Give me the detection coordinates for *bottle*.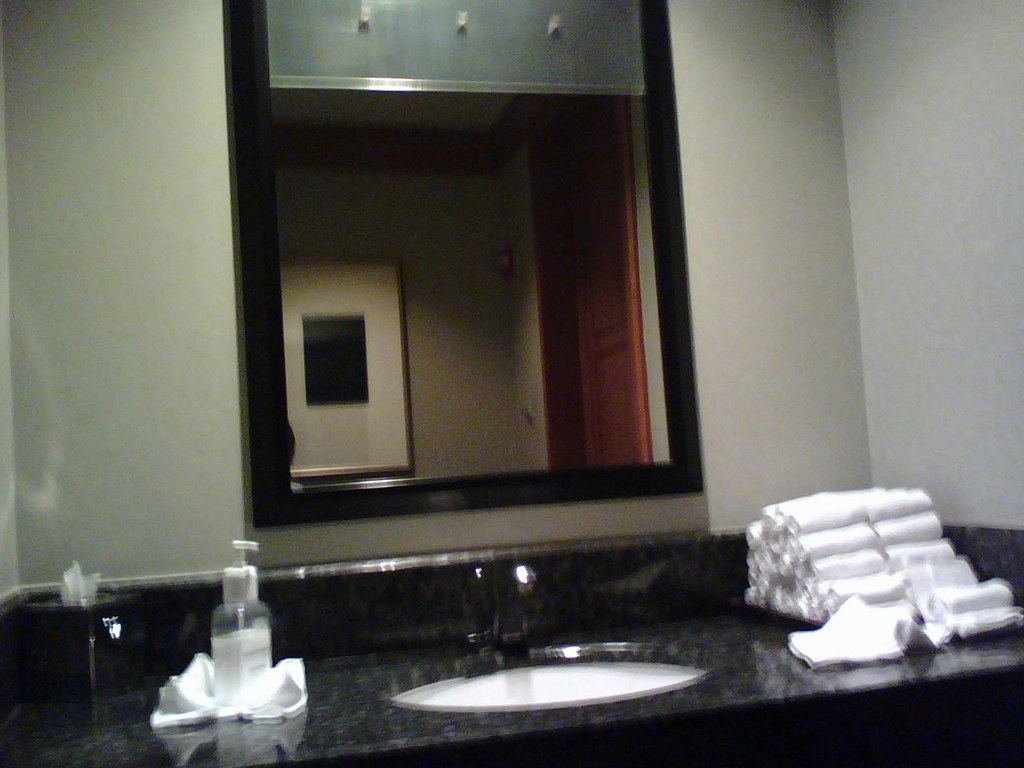
(203, 527, 280, 706).
